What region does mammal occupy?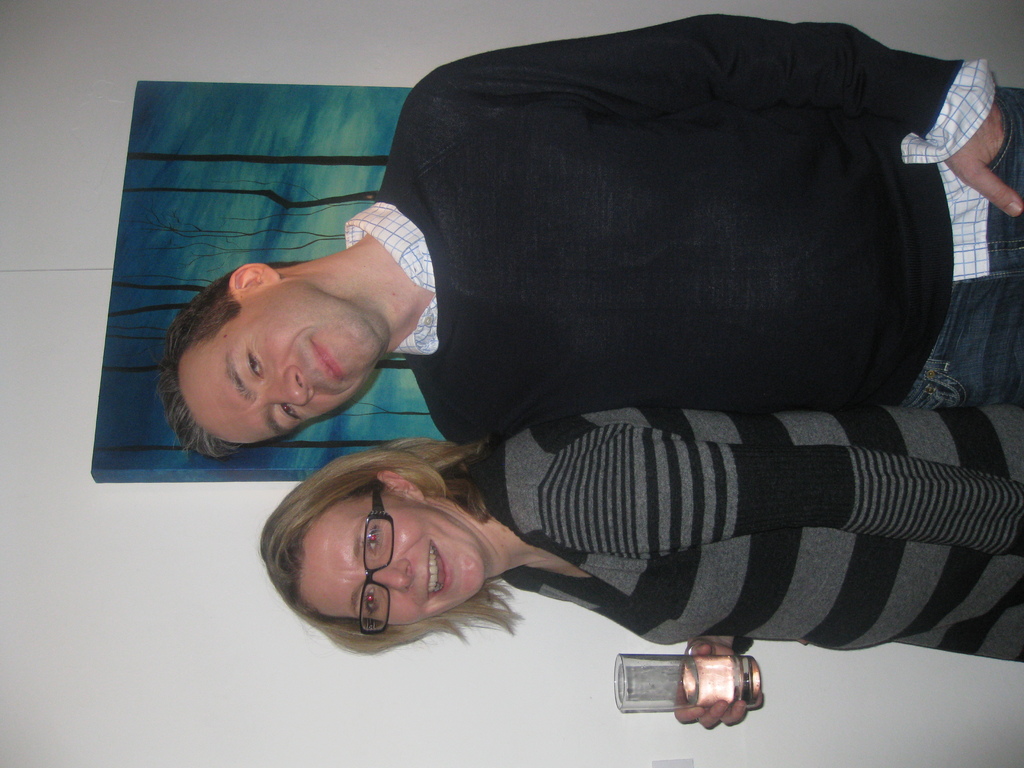
(256, 404, 1023, 729).
